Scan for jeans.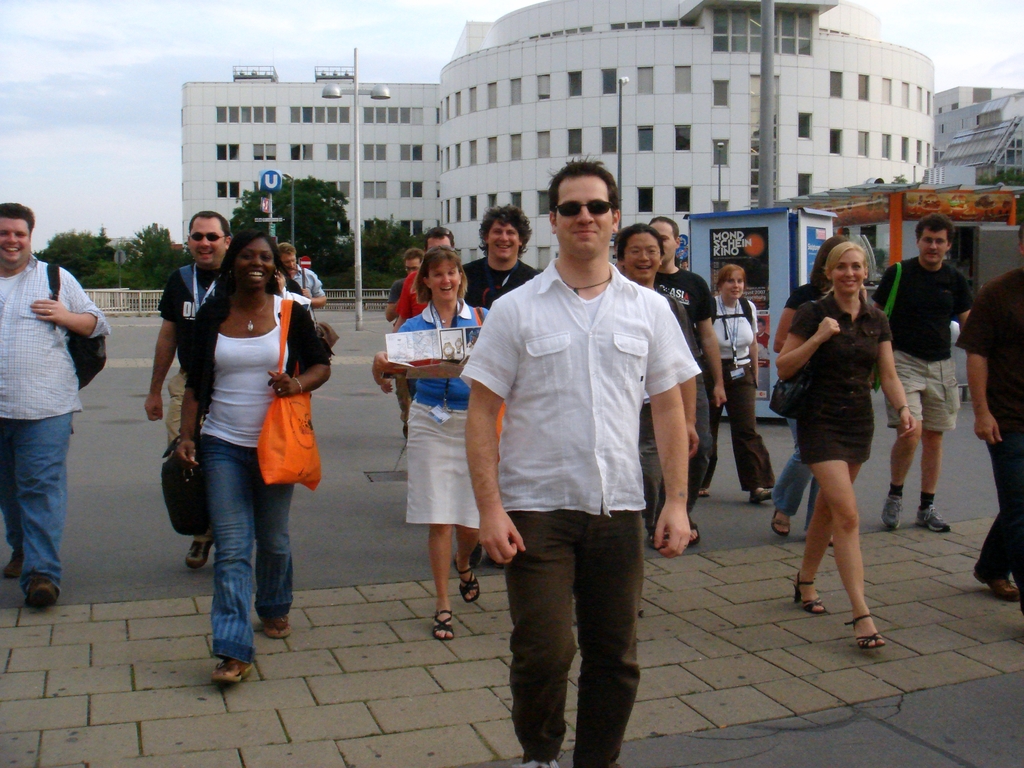
Scan result: 972/417/1023/586.
